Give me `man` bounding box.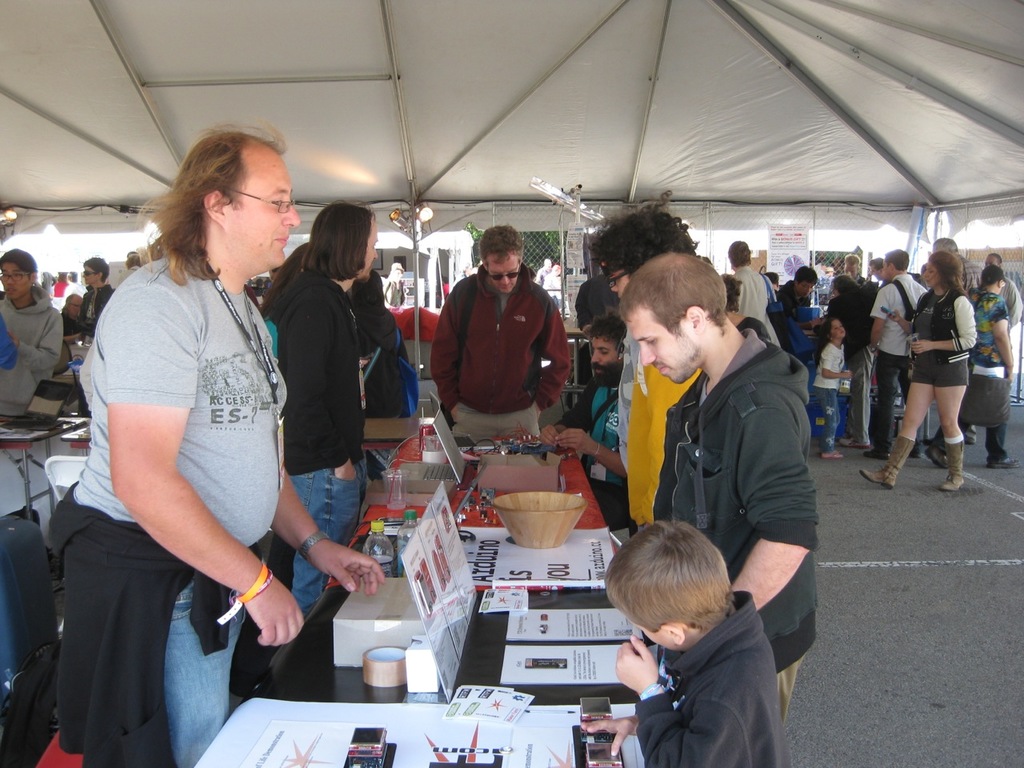
(left=934, top=238, right=996, bottom=442).
